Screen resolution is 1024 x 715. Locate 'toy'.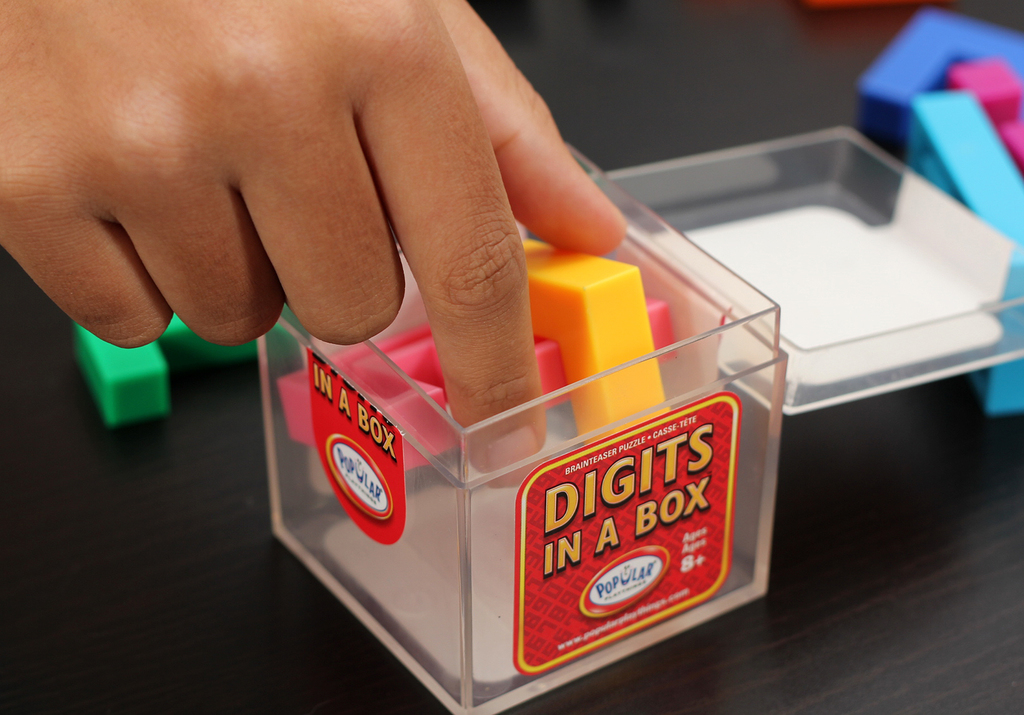
74/302/302/422.
